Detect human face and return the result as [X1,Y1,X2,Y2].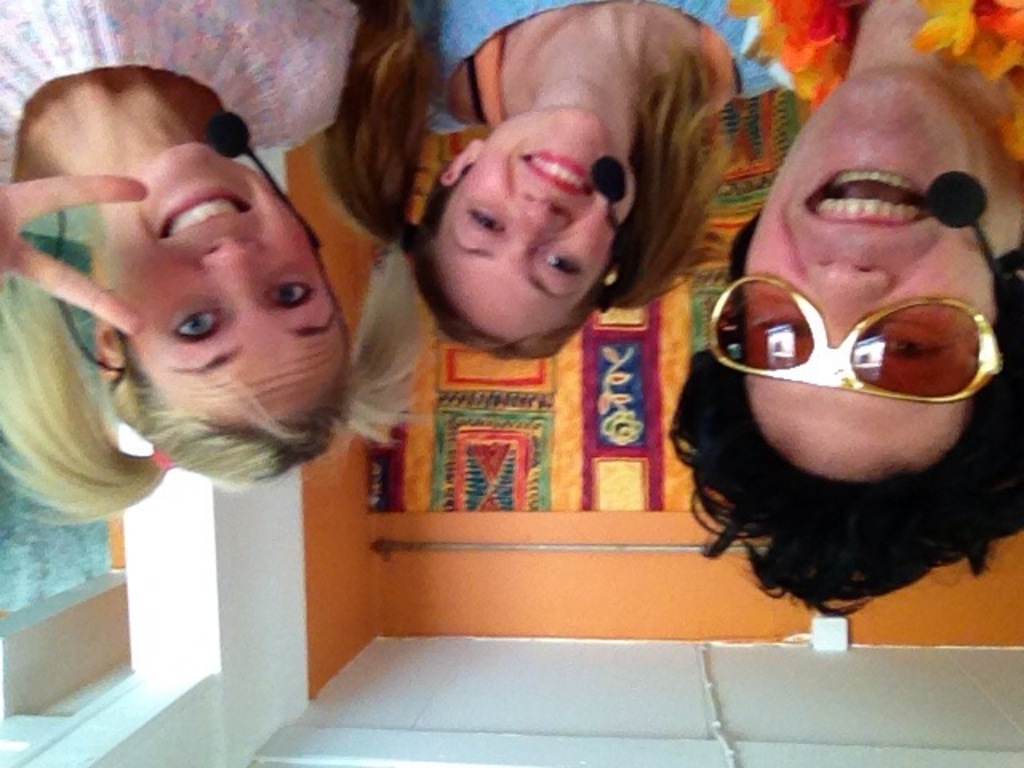
[744,64,1002,485].
